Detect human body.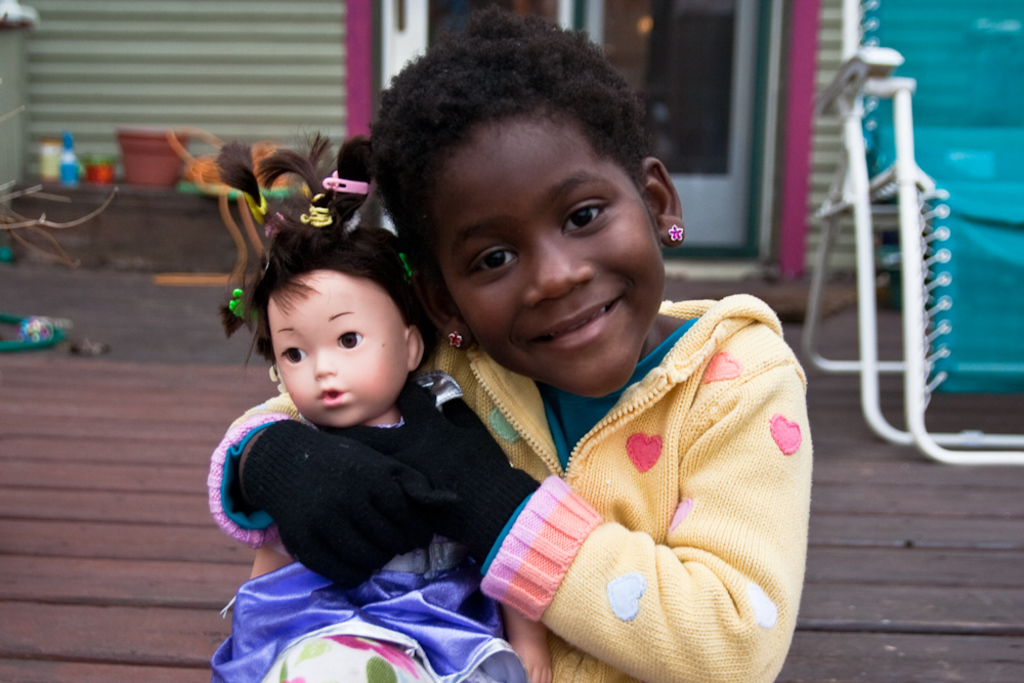
Detected at bbox=(225, 0, 808, 682).
